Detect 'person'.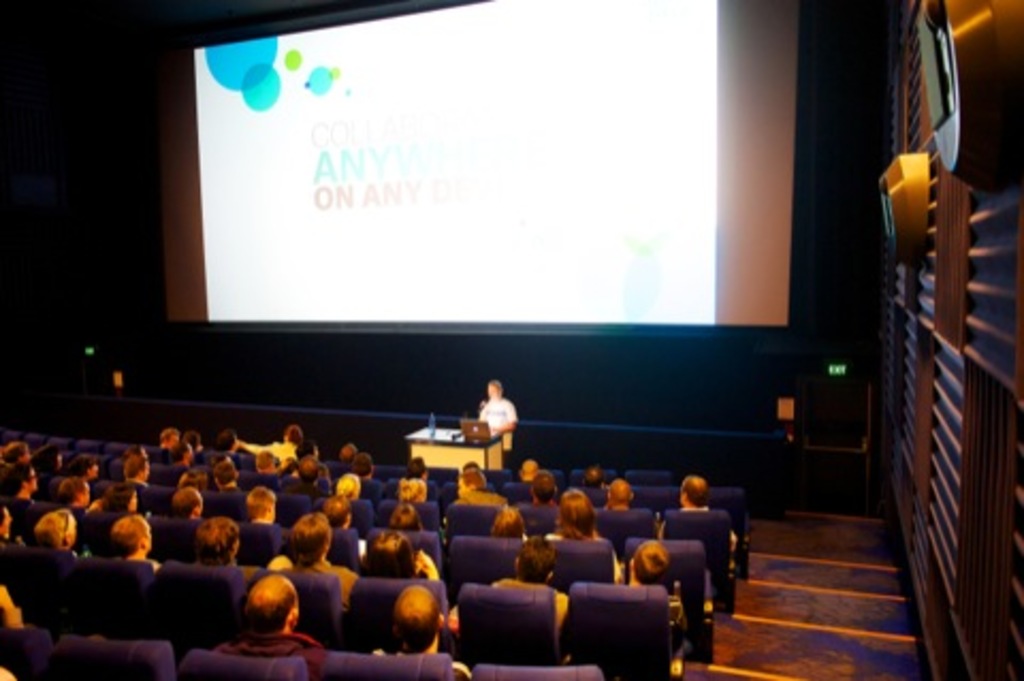
Detected at box(354, 521, 439, 579).
